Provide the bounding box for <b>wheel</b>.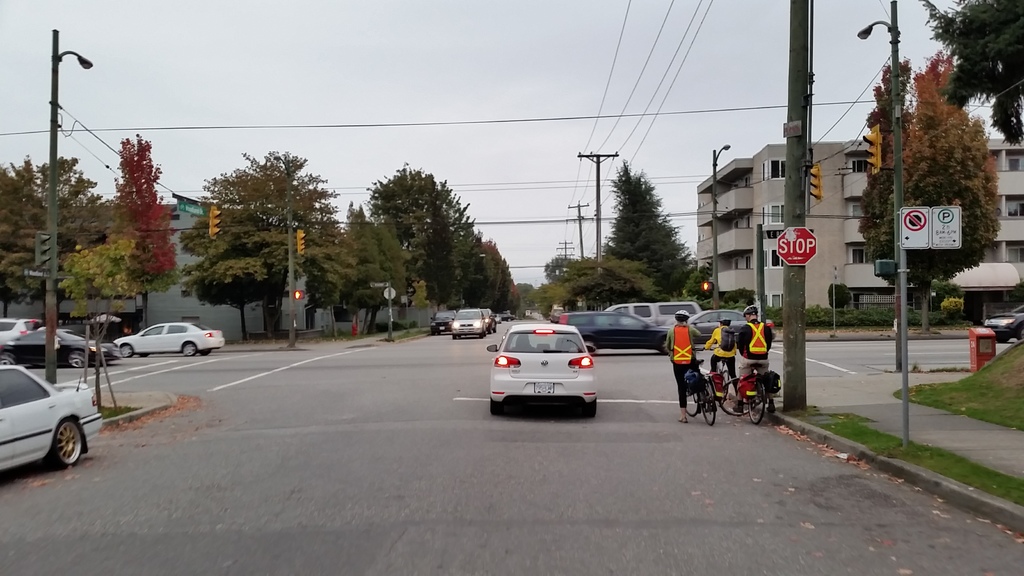
bbox=[584, 399, 596, 419].
